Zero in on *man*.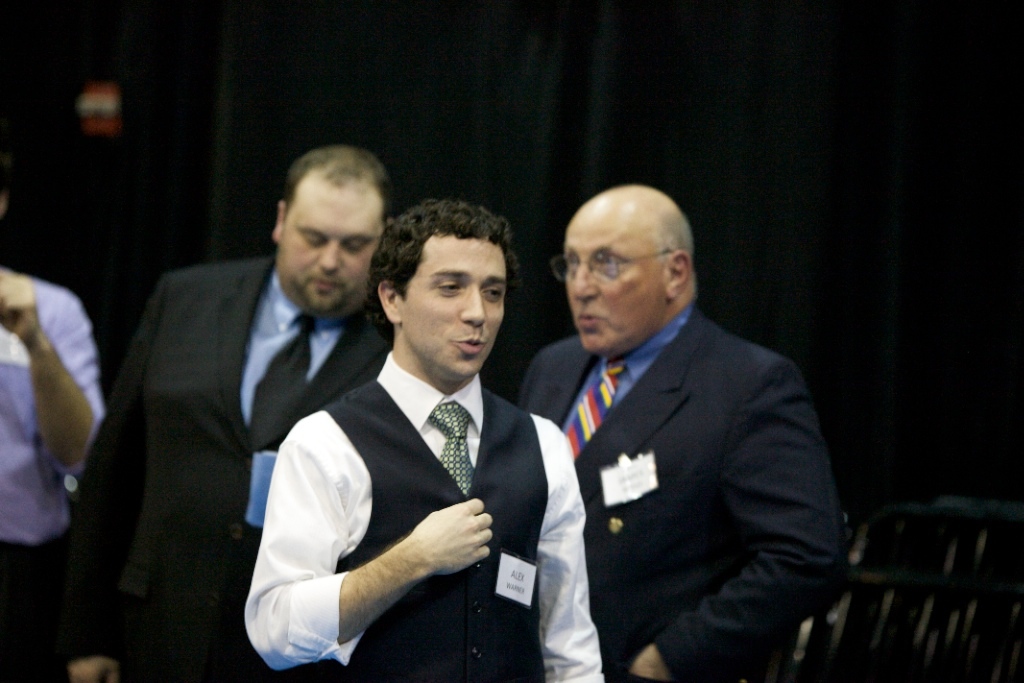
Zeroed in: 0,155,103,682.
